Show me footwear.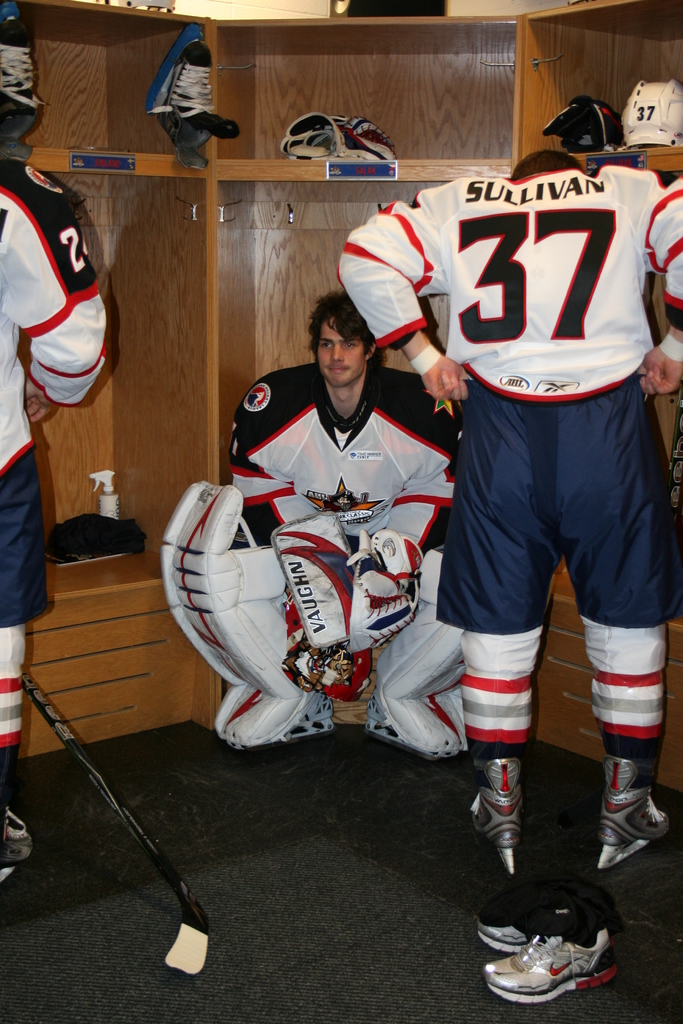
footwear is here: <region>486, 891, 577, 947</region>.
